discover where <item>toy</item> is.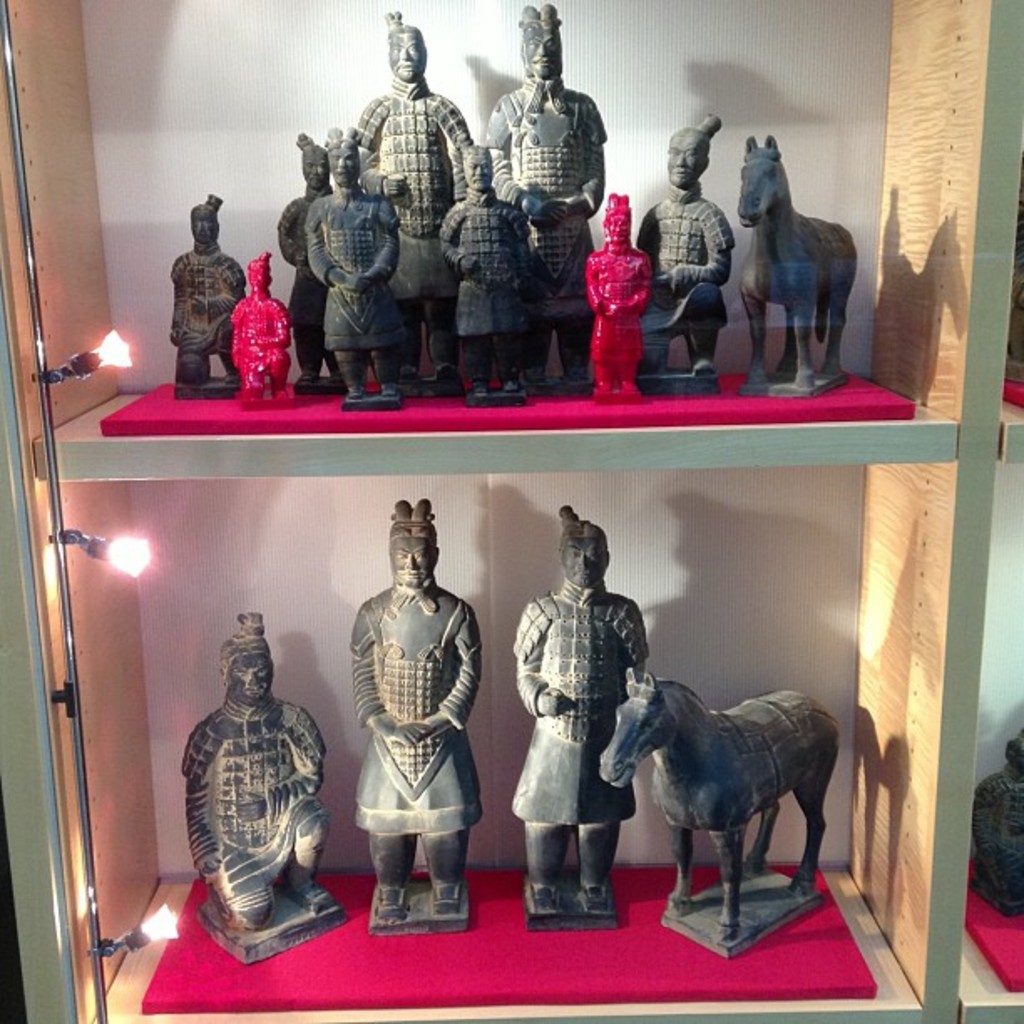
Discovered at 601/671/832/934.
